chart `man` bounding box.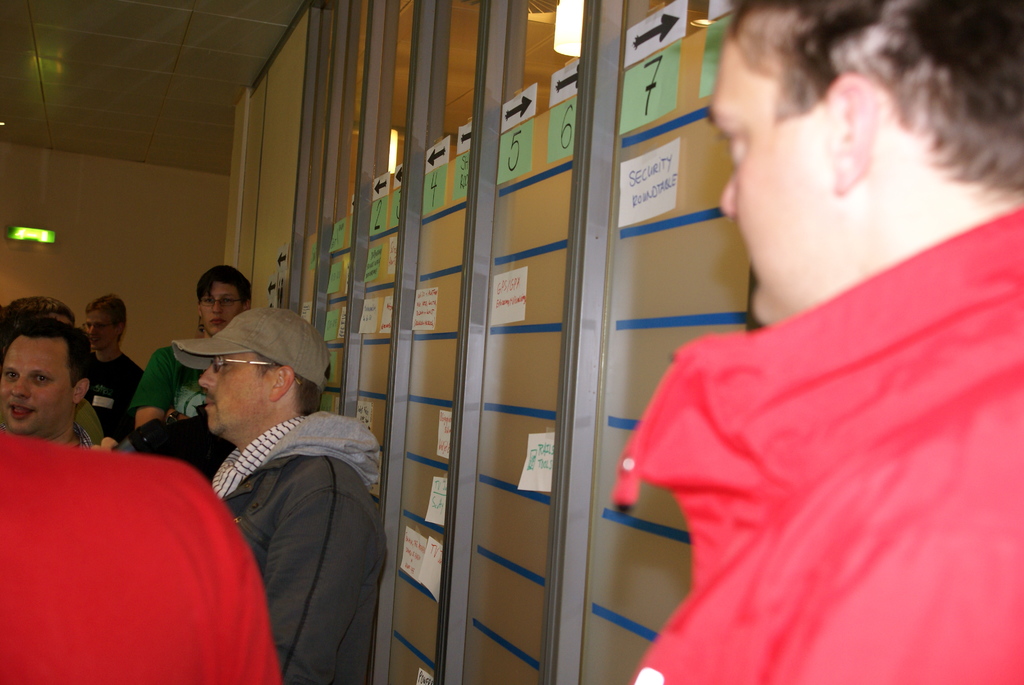
Charted: 6/296/79/327.
